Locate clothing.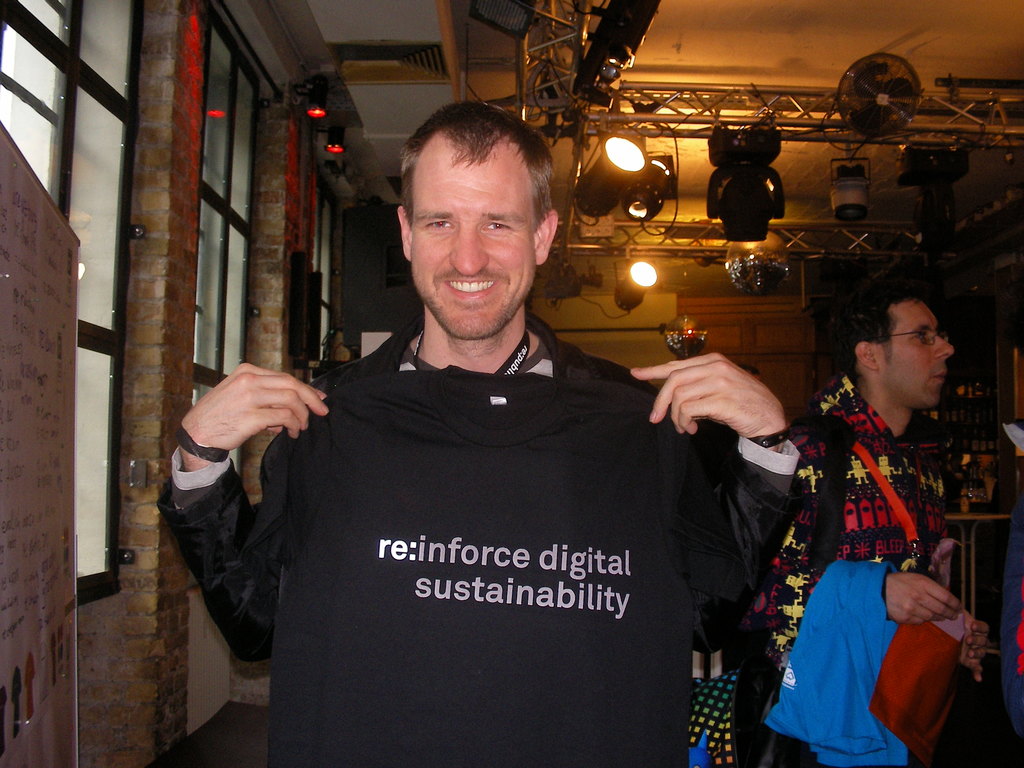
Bounding box: (161,304,799,657).
